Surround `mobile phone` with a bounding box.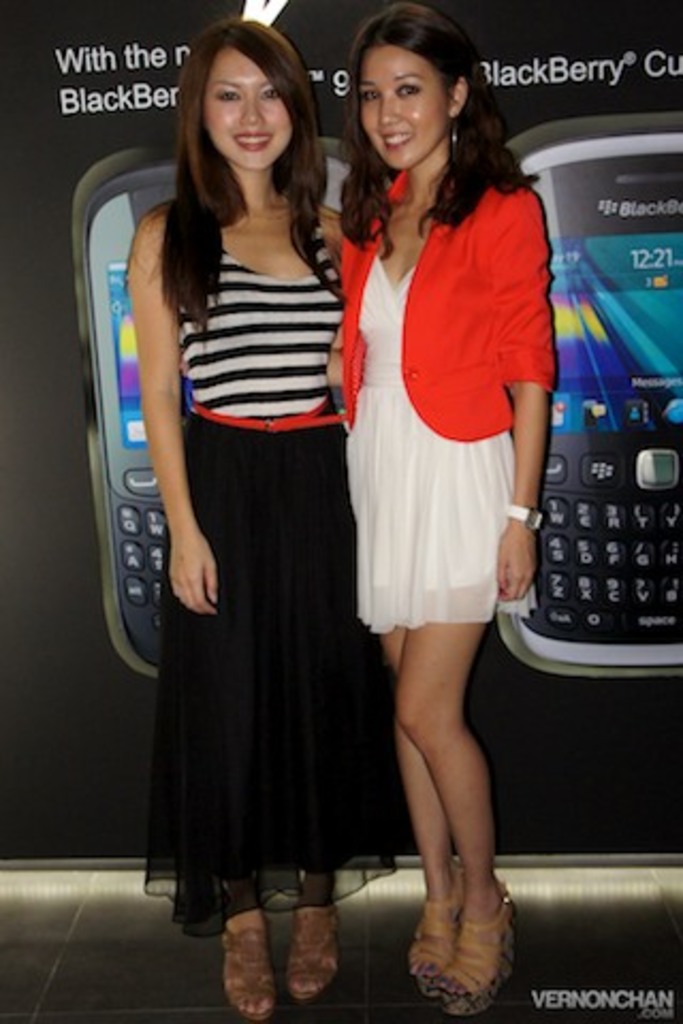
493:107:681:678.
